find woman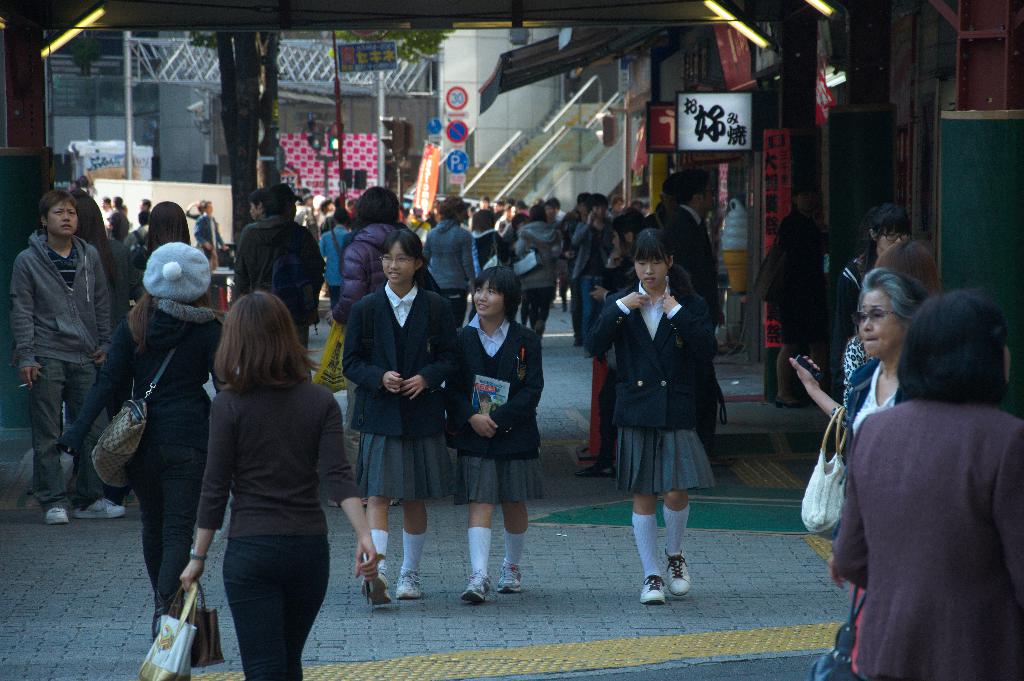
l=325, t=185, r=409, b=375
